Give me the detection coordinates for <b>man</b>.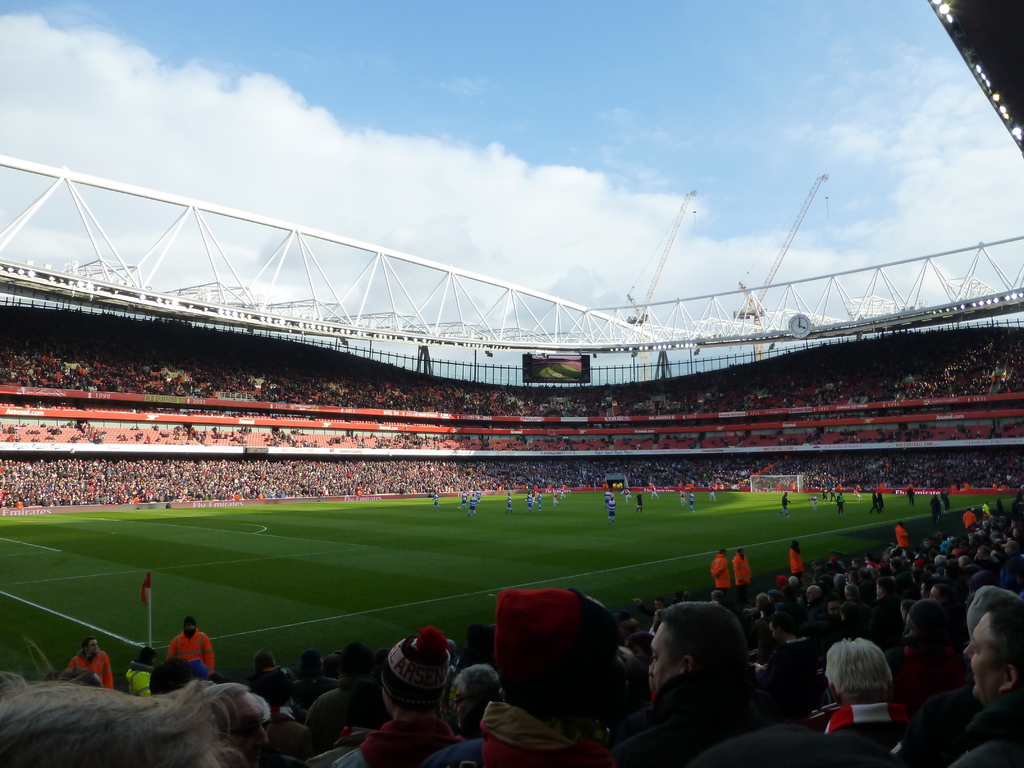
(428, 492, 440, 511).
